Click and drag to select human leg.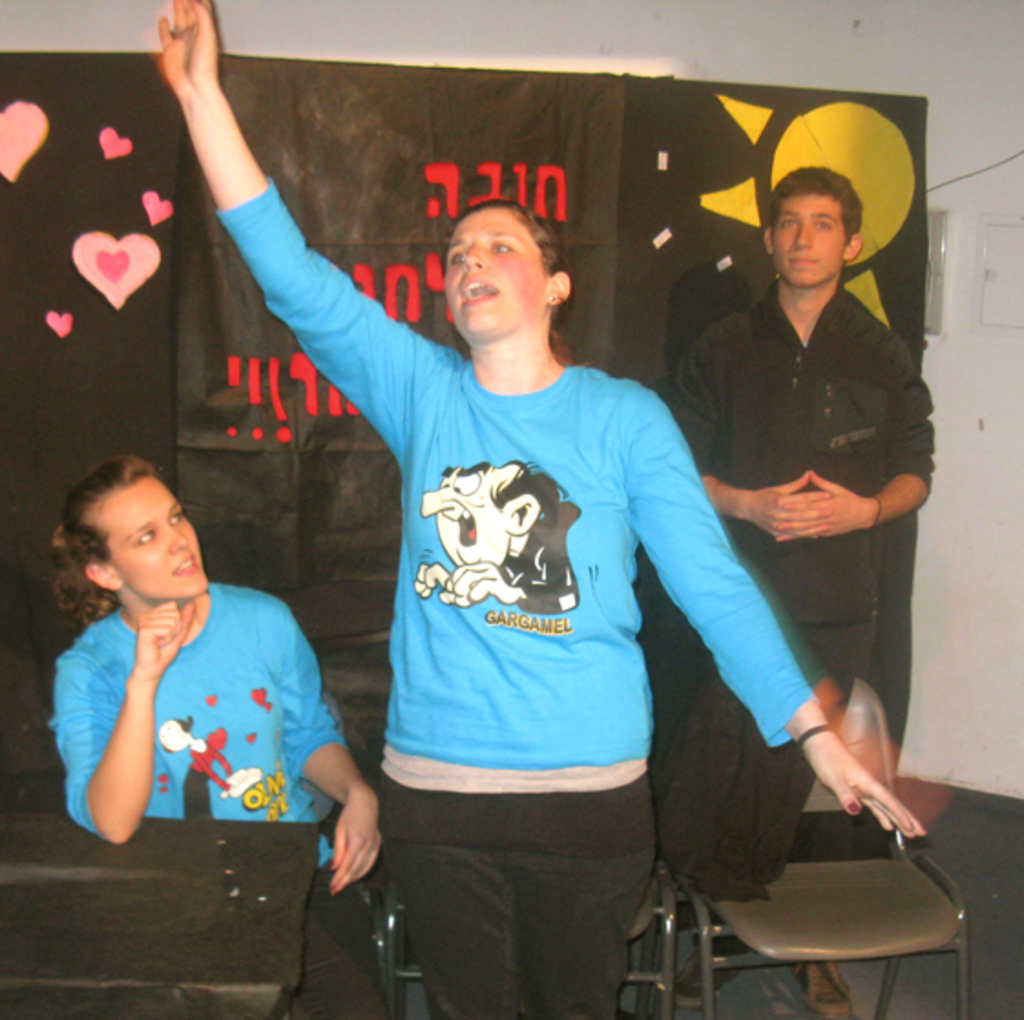
Selection: (left=376, top=781, right=653, bottom=1011).
